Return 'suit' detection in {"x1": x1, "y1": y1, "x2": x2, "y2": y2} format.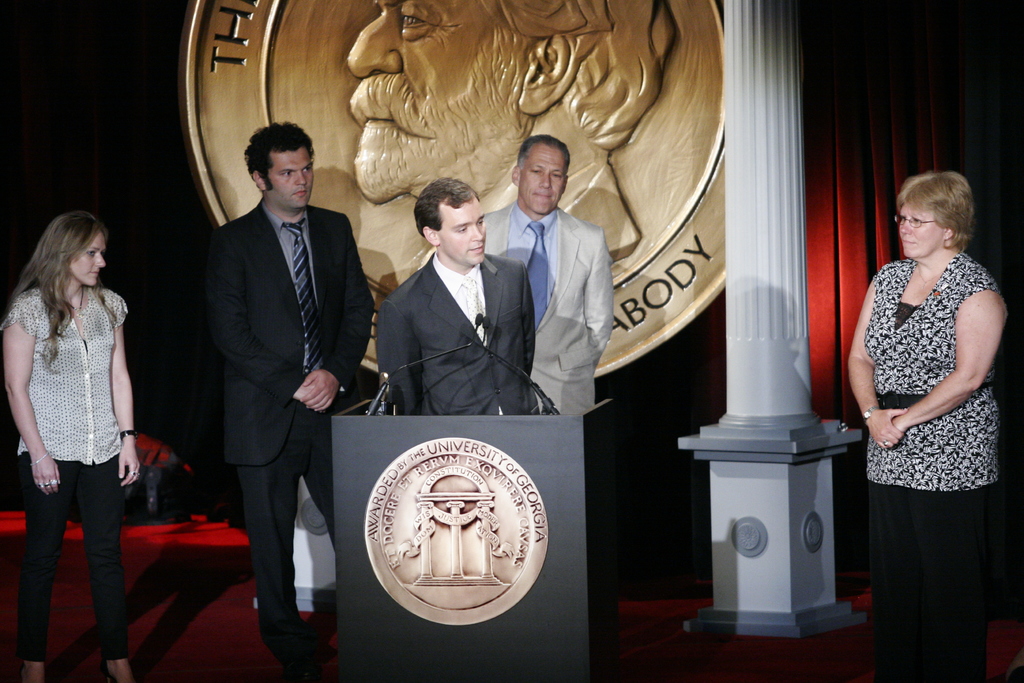
{"x1": 207, "y1": 194, "x2": 378, "y2": 622}.
